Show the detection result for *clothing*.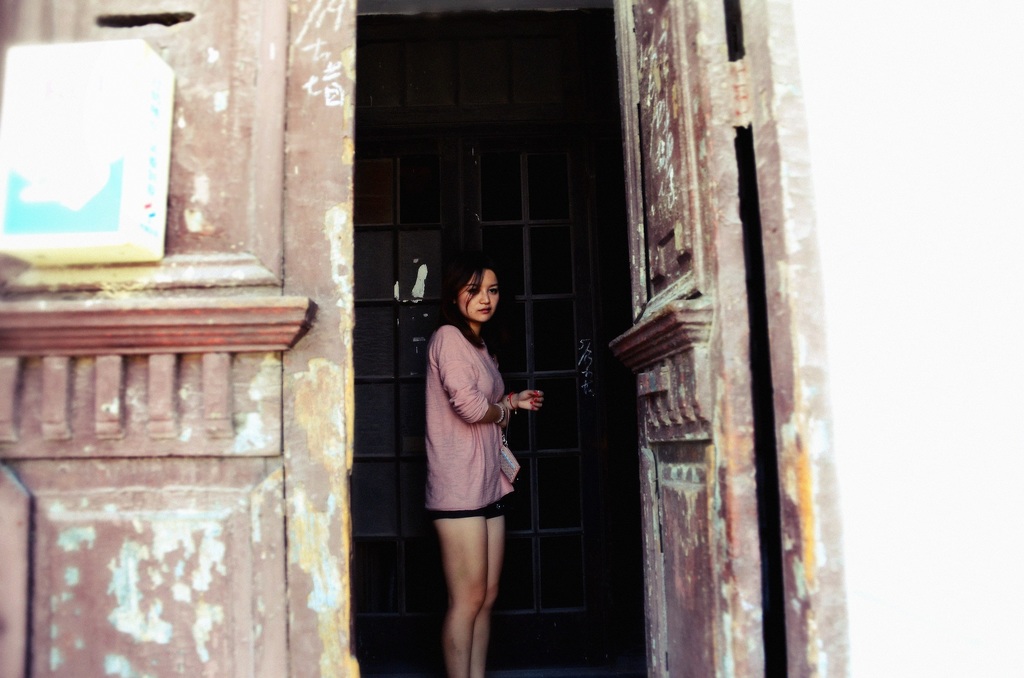
[401, 319, 516, 555].
